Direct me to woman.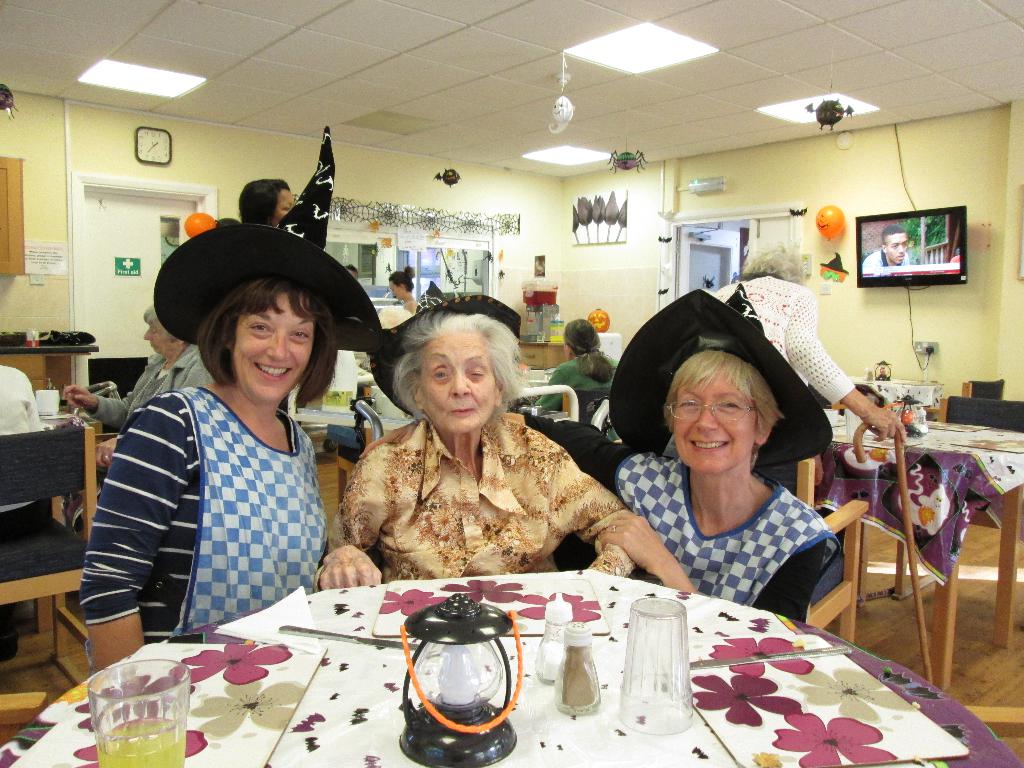
Direction: [324,305,633,599].
